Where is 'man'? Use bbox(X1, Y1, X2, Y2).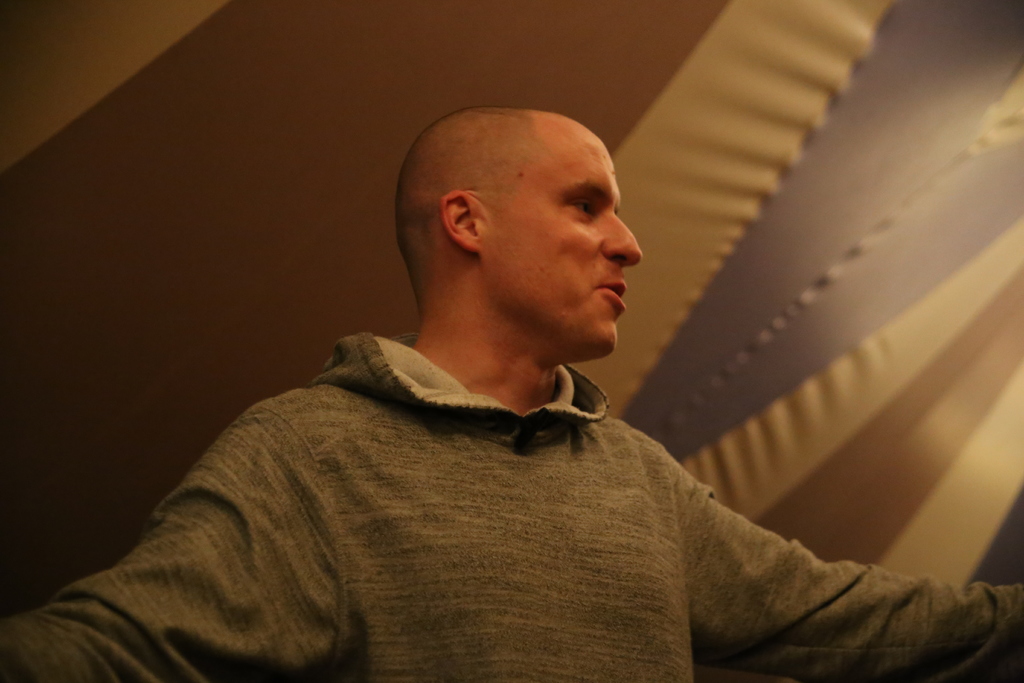
bbox(4, 104, 1017, 682).
